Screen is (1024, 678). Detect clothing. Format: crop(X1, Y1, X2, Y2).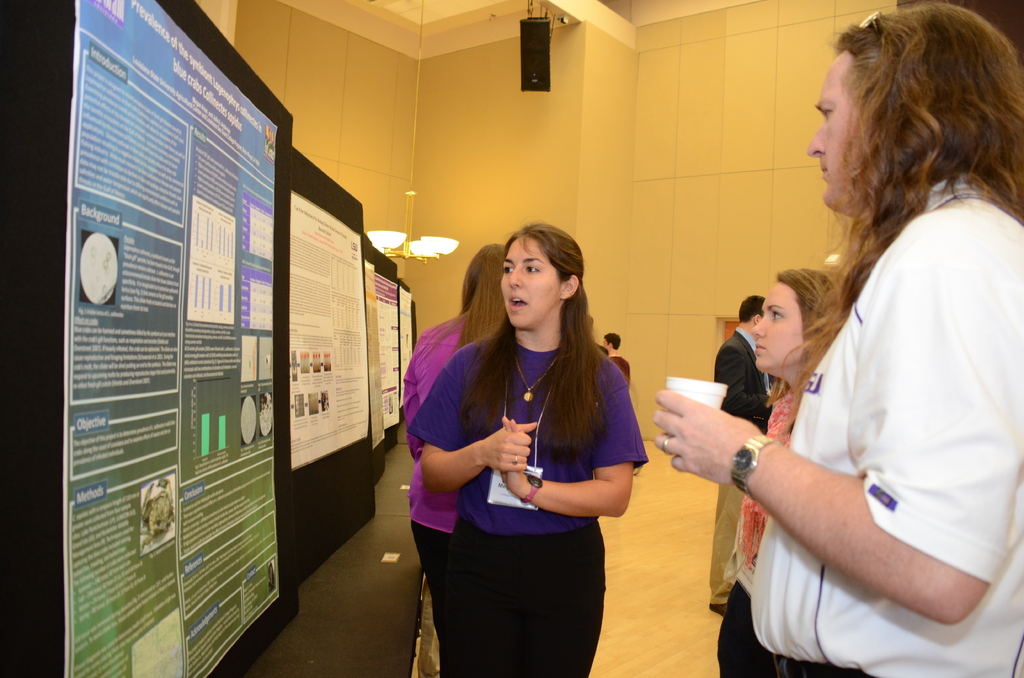
crop(410, 328, 650, 677).
